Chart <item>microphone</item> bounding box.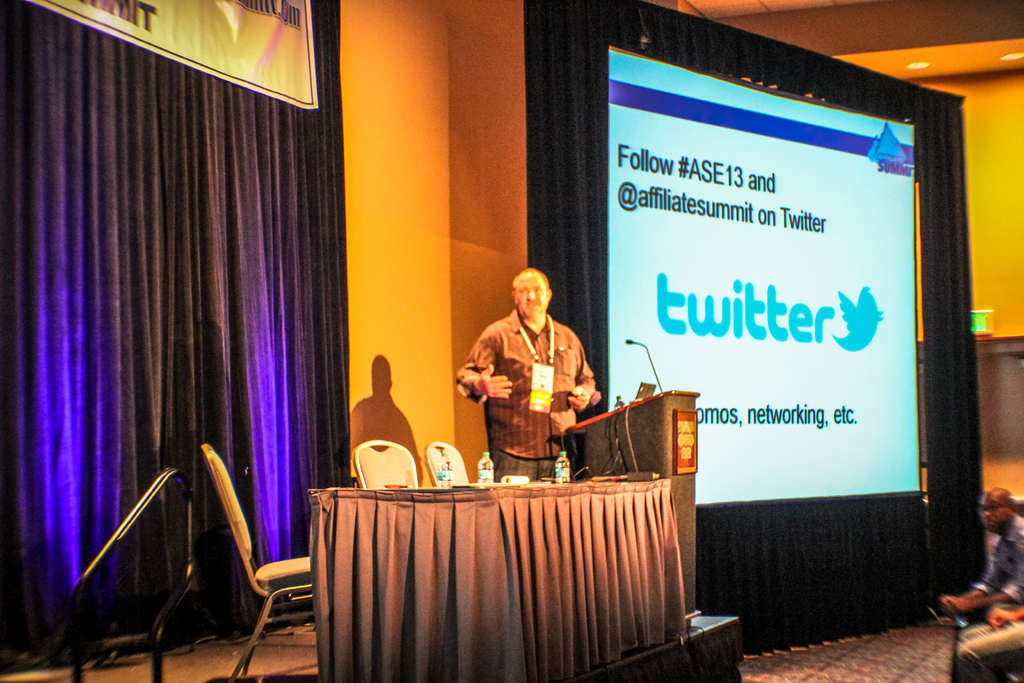
Charted: 619/332/662/394.
